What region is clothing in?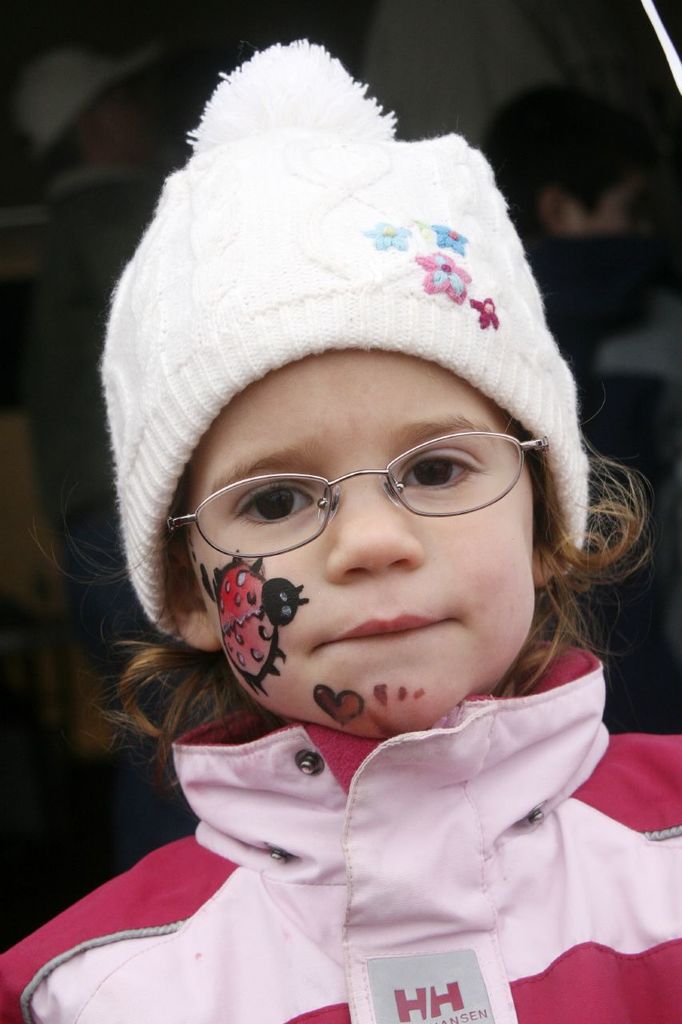
locate(0, 634, 681, 1022).
